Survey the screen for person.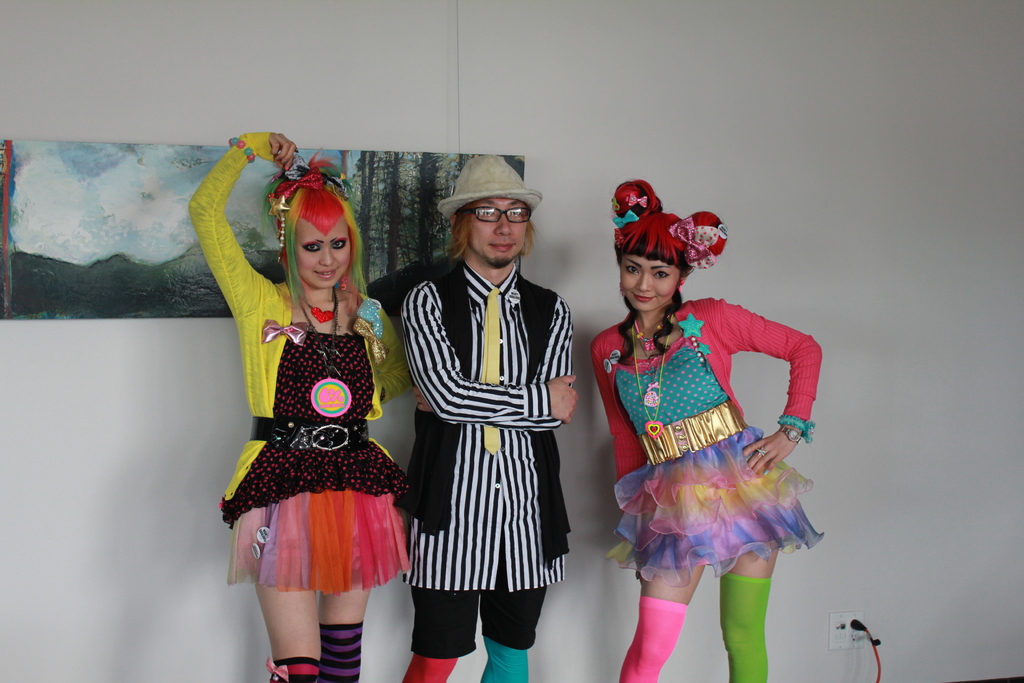
Survey found: [191,129,412,682].
